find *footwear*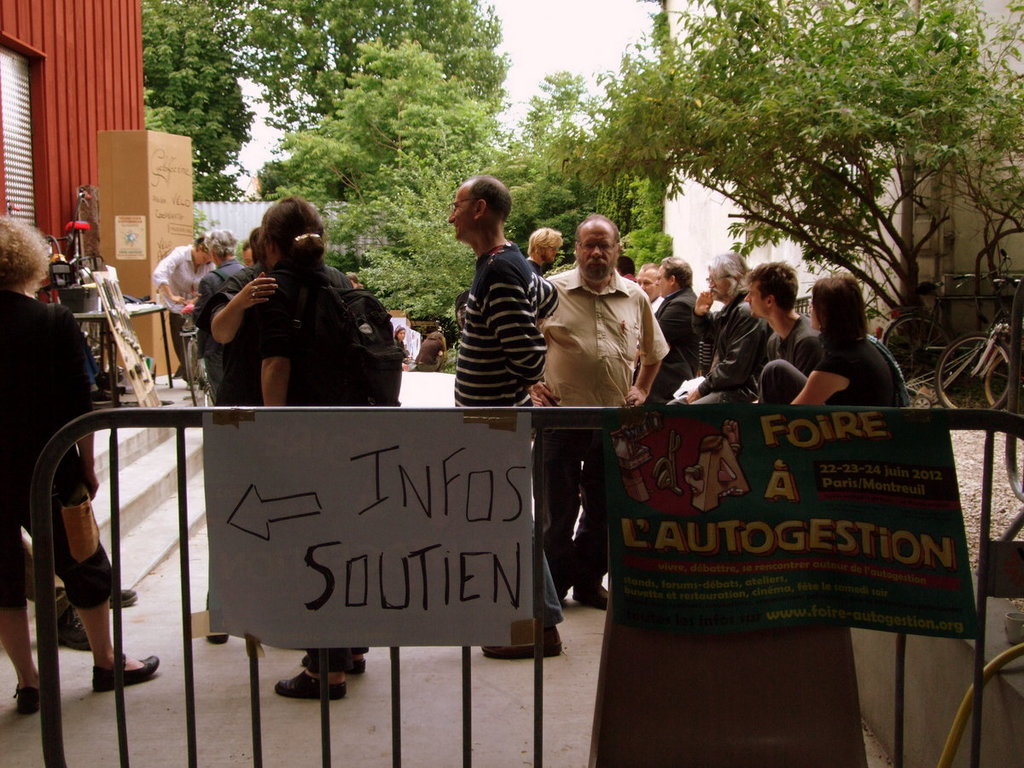
l=55, t=603, r=89, b=649
